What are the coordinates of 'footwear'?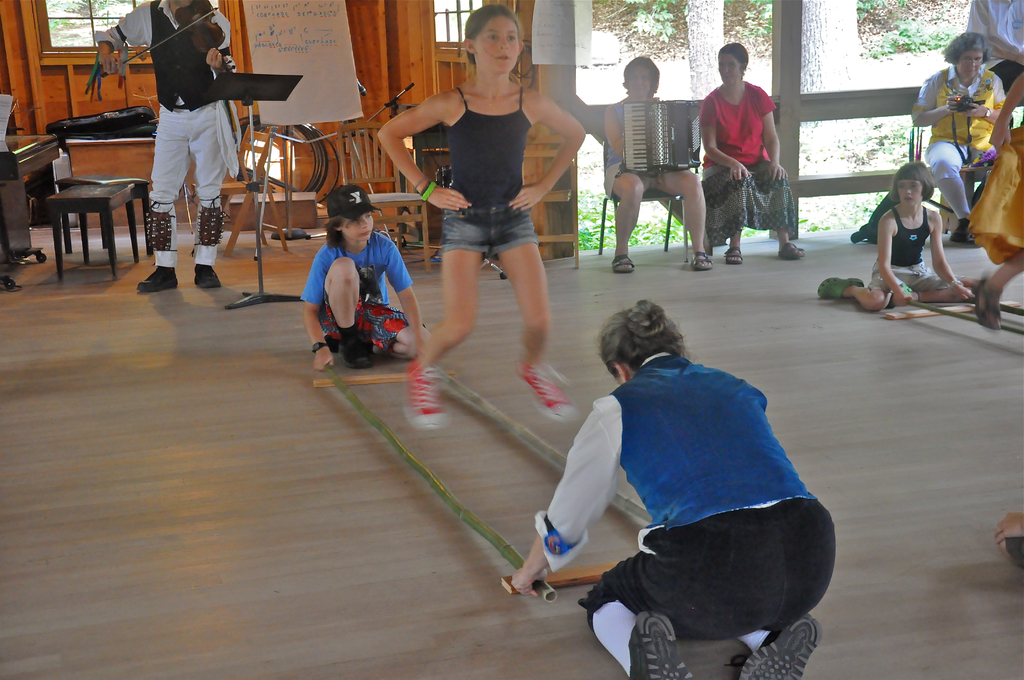
Rect(815, 276, 865, 298).
